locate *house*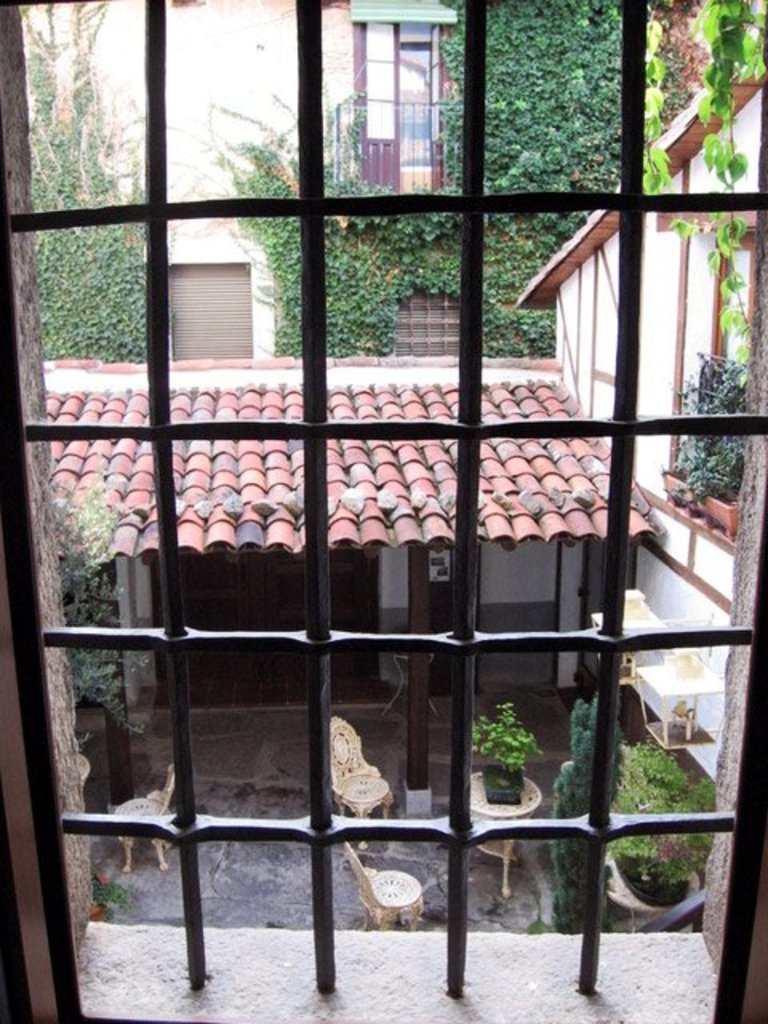
(x1=61, y1=0, x2=347, y2=413)
